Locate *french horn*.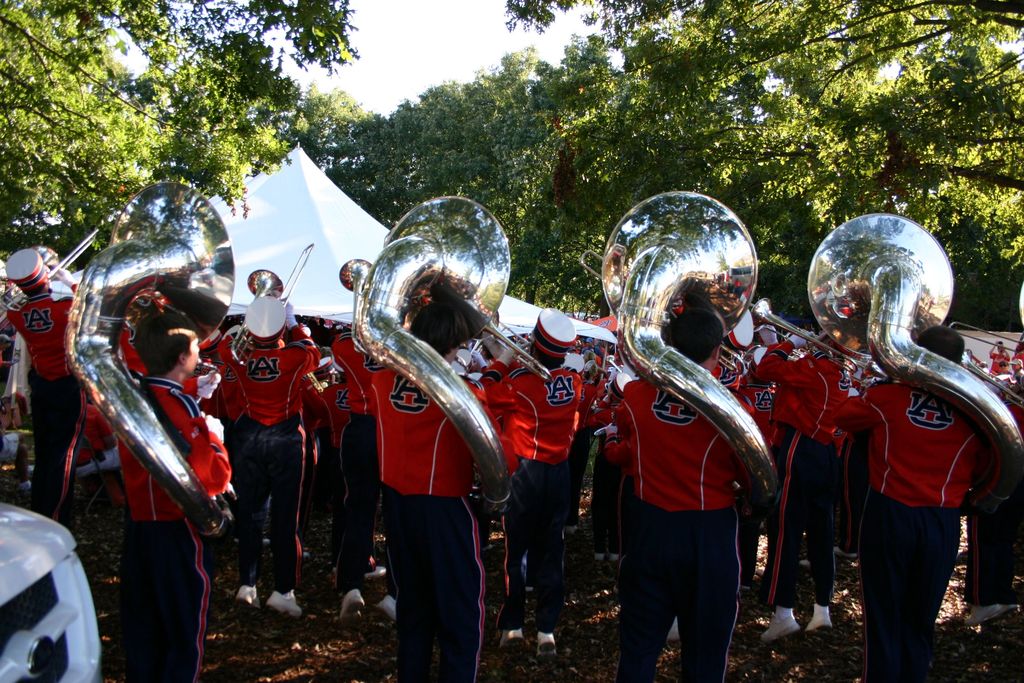
Bounding box: (710, 336, 753, 397).
